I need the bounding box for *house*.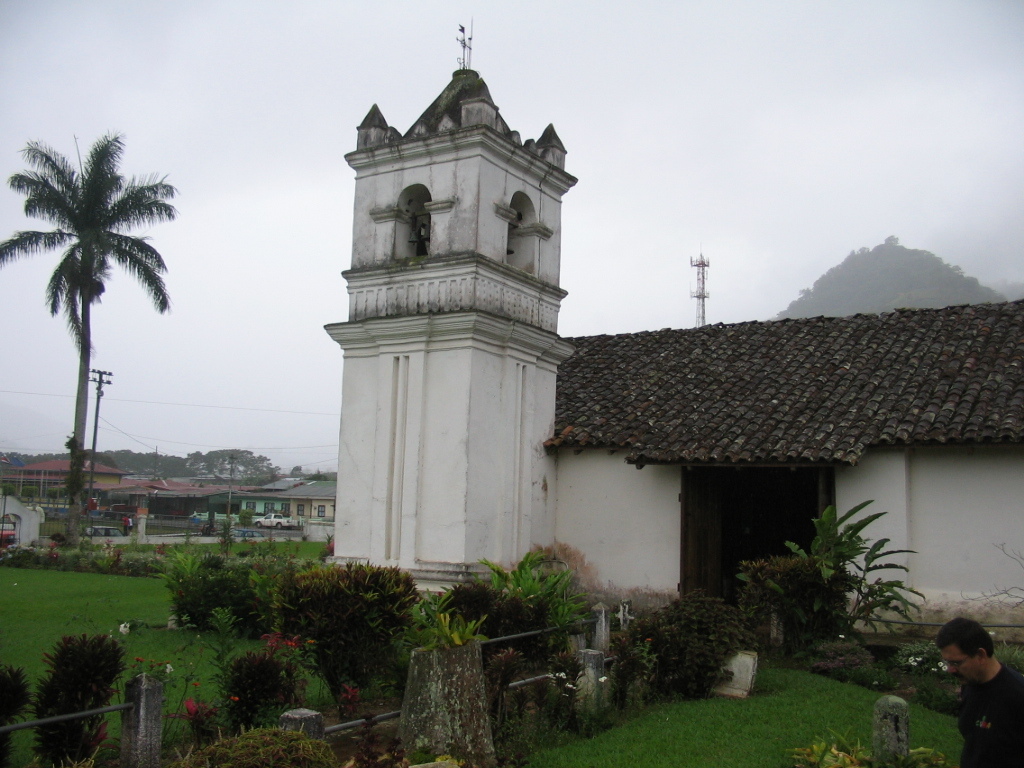
Here it is: (320, 60, 1023, 656).
